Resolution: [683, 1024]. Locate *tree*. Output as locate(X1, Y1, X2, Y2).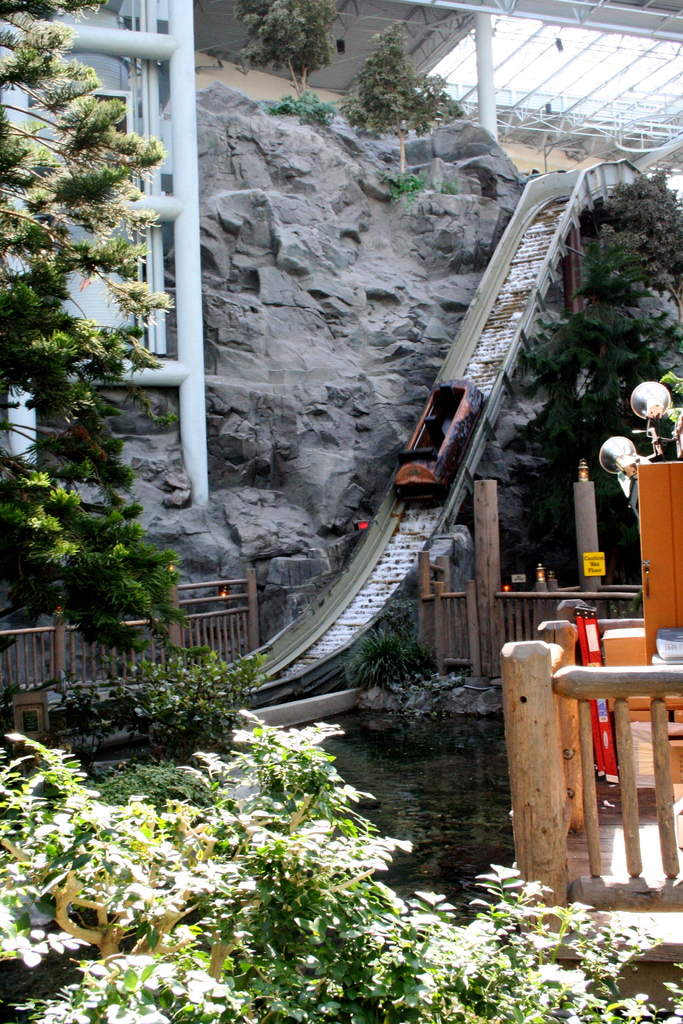
locate(344, 15, 467, 177).
